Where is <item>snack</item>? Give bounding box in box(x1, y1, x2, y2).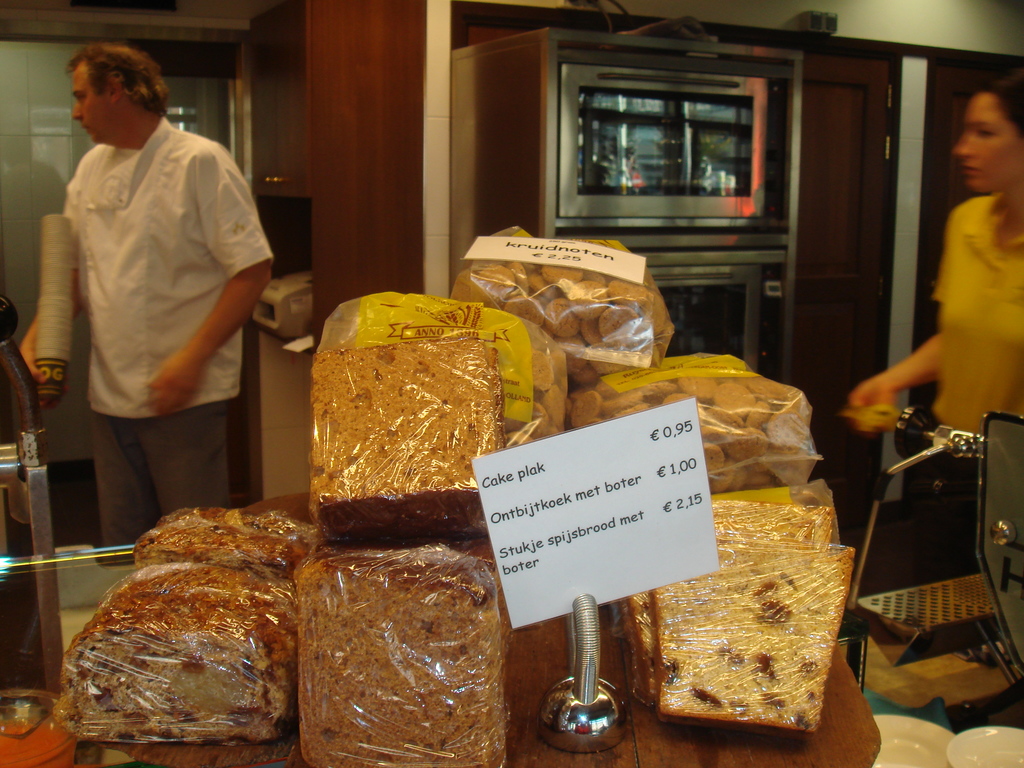
box(300, 549, 505, 767).
